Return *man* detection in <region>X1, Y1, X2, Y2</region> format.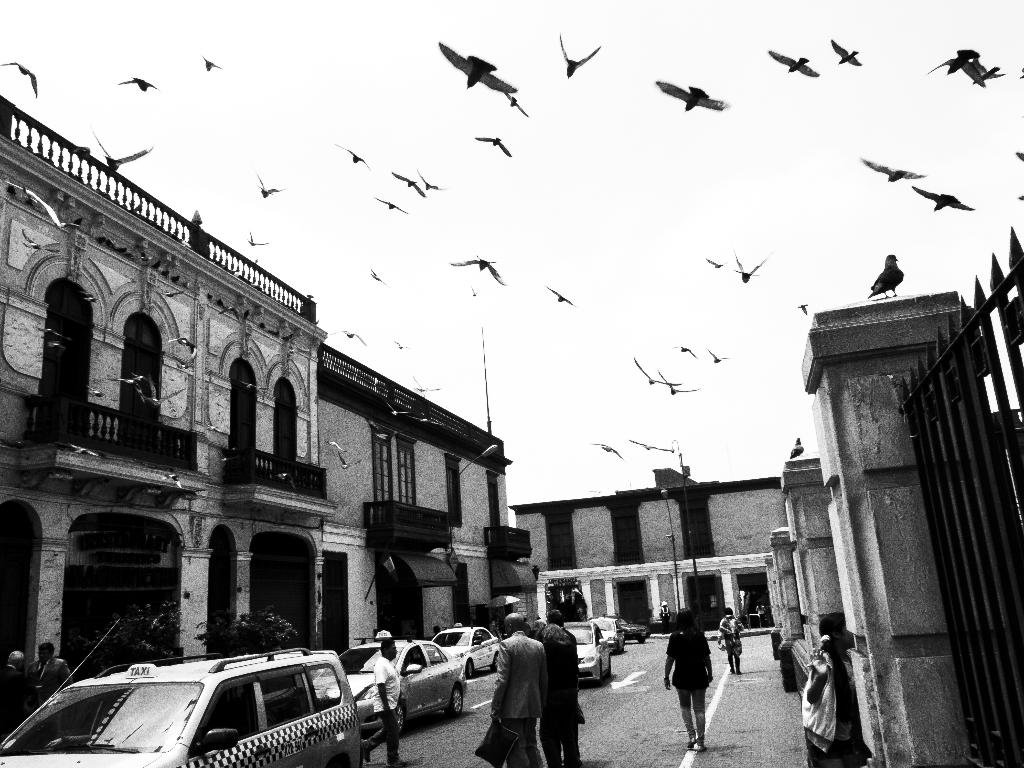
<region>493, 611, 557, 767</region>.
